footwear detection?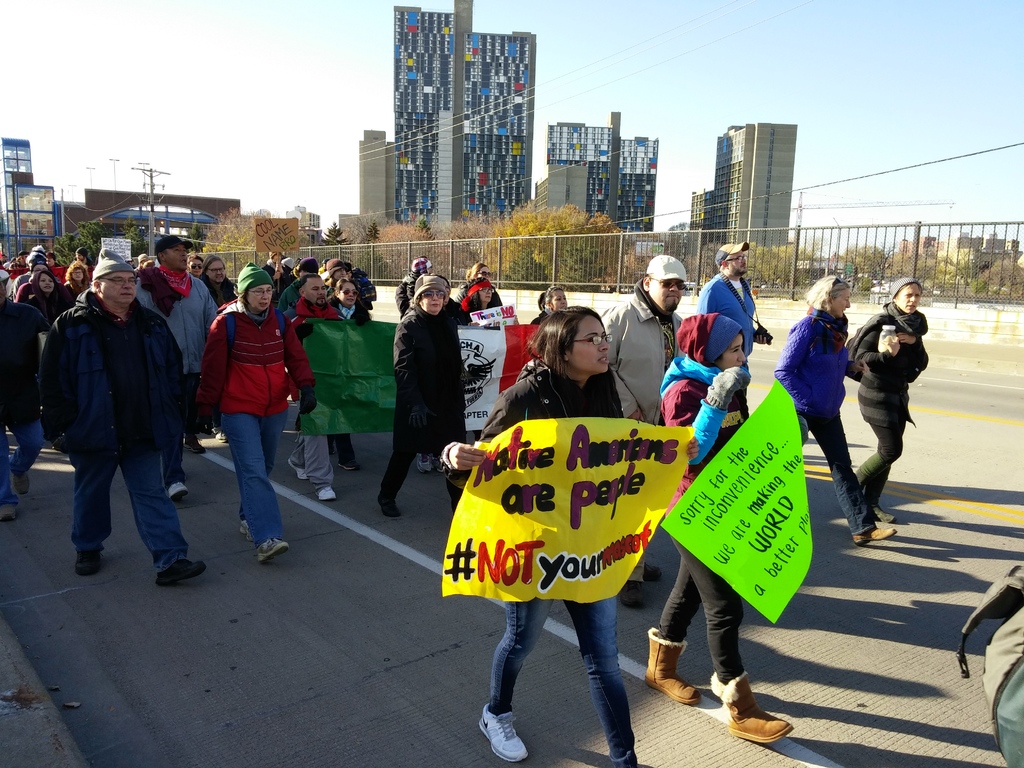
bbox=[872, 504, 894, 527]
